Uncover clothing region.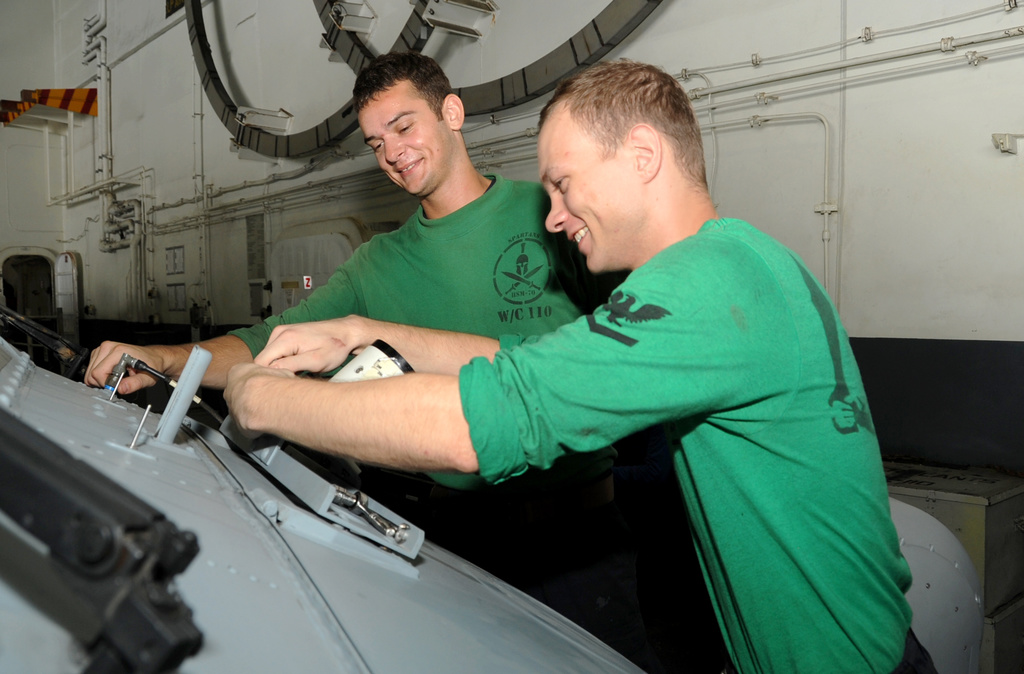
Uncovered: bbox(221, 169, 680, 660).
